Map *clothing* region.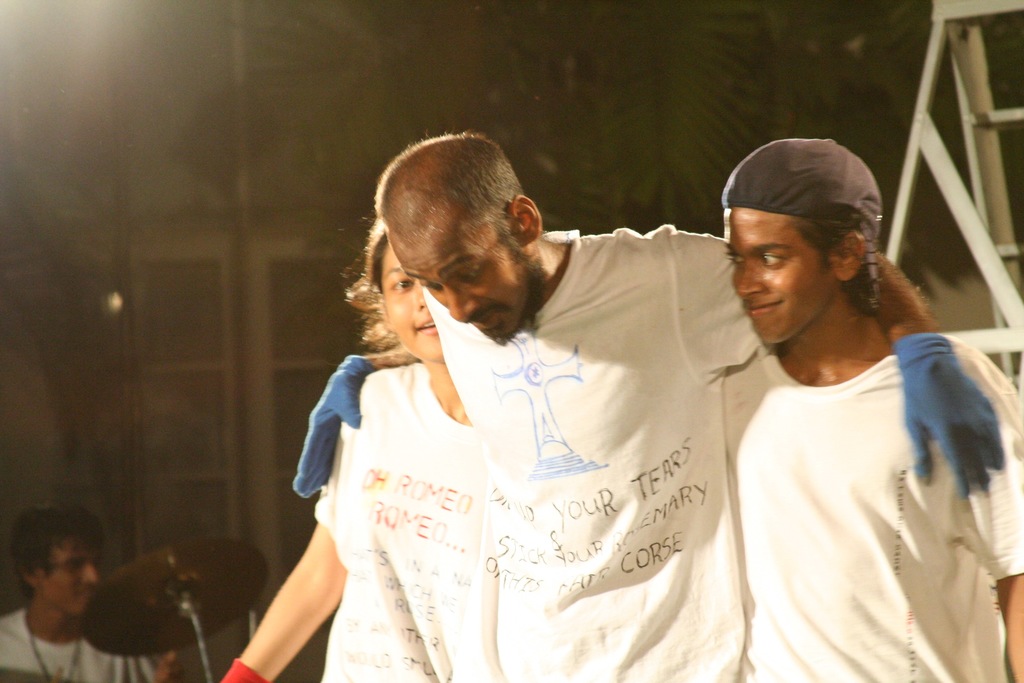
Mapped to Rect(711, 253, 1011, 666).
